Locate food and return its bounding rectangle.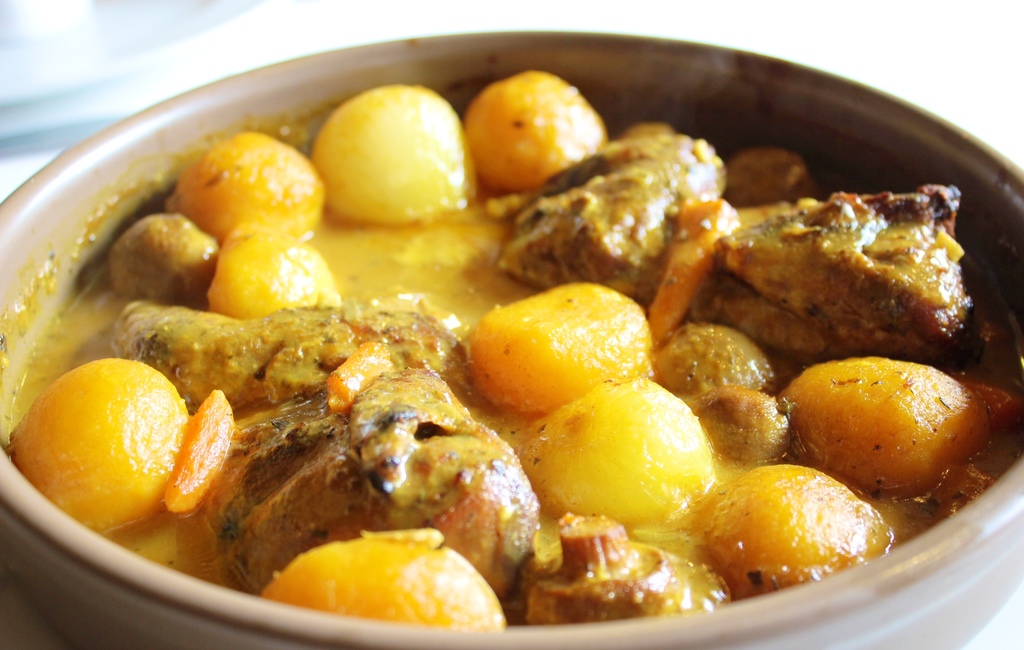
bbox(162, 387, 246, 507).
